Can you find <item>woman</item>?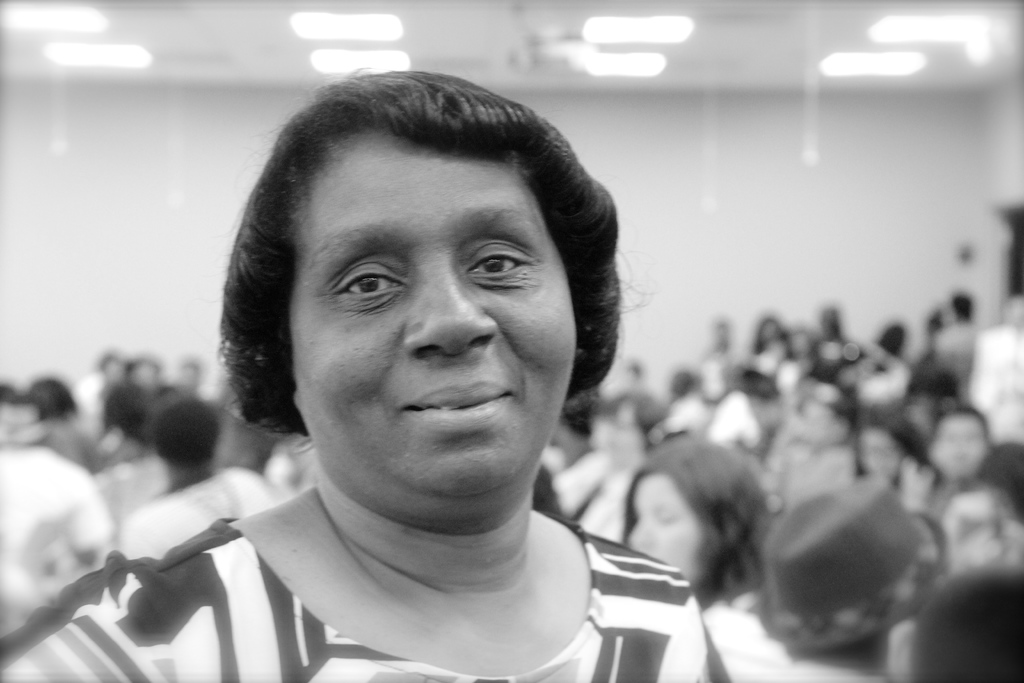
Yes, bounding box: [left=0, top=67, right=731, bottom=682].
